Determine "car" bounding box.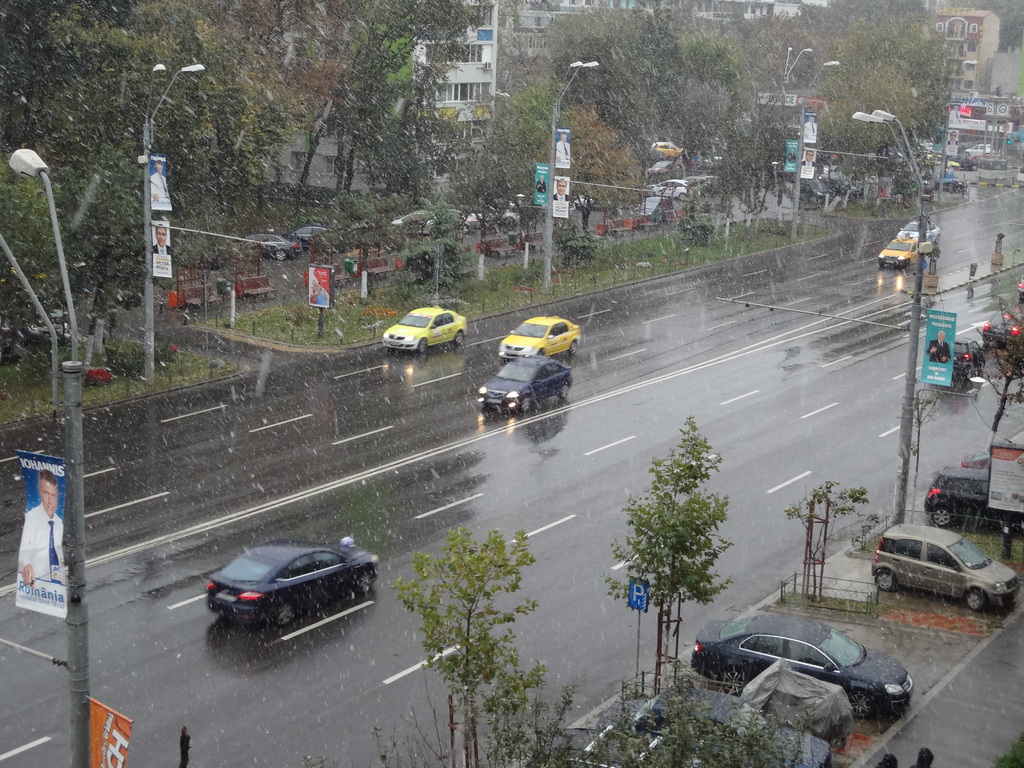
Determined: x1=480 y1=356 x2=570 y2=417.
